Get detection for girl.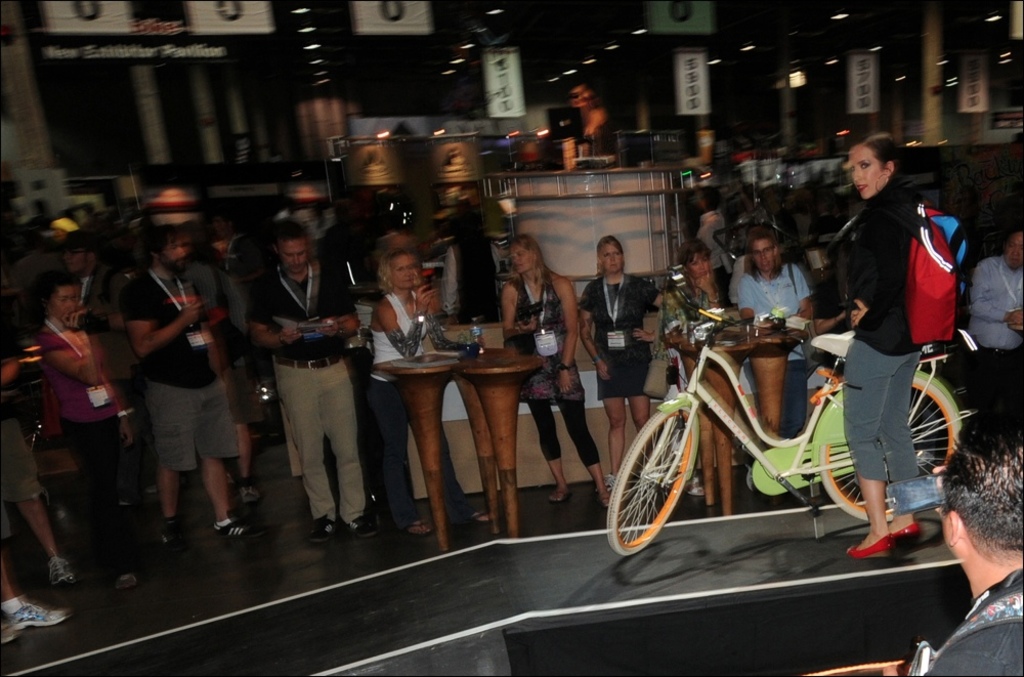
Detection: x1=373, y1=247, x2=435, y2=532.
